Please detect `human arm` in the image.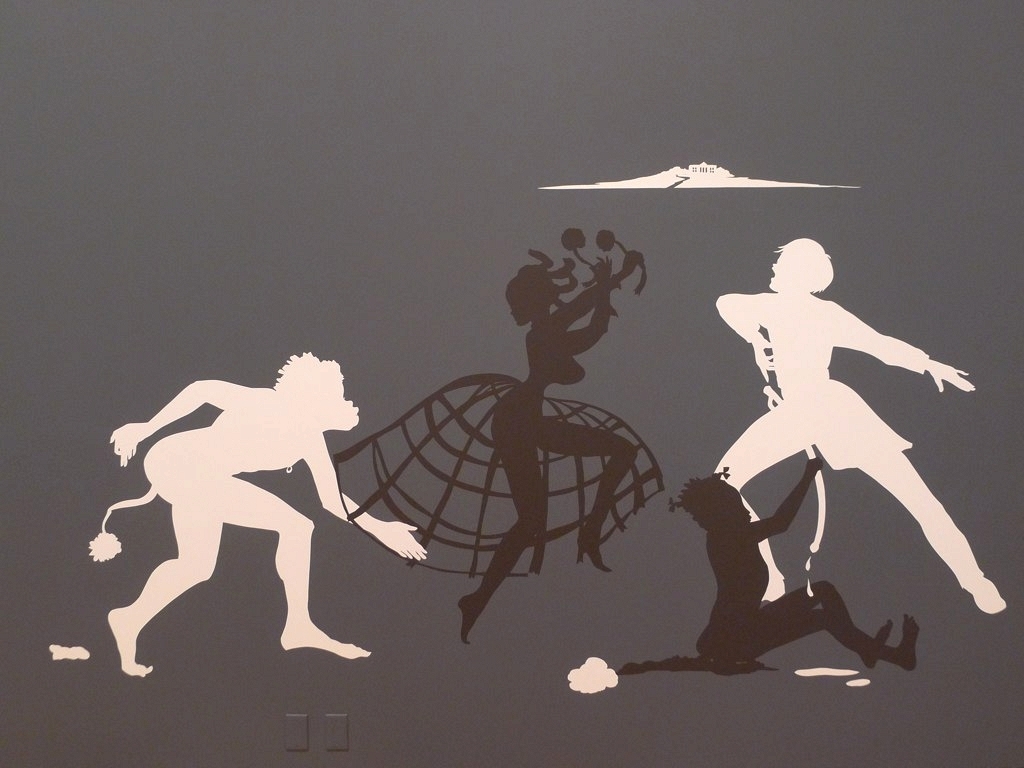
box(301, 440, 428, 561).
